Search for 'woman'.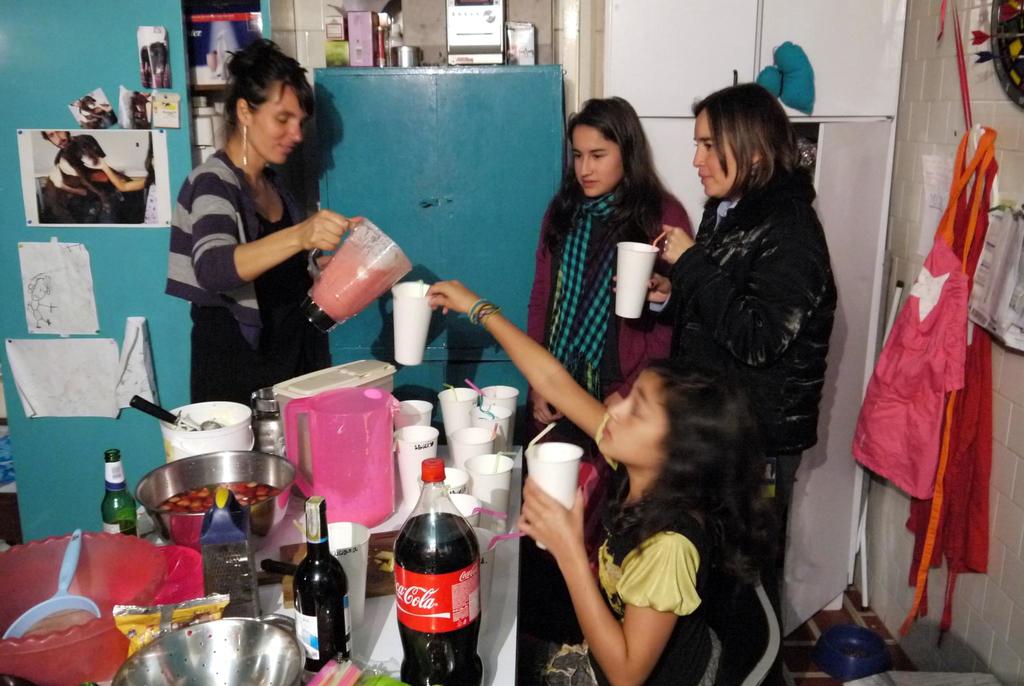
Found at bbox(612, 70, 846, 685).
